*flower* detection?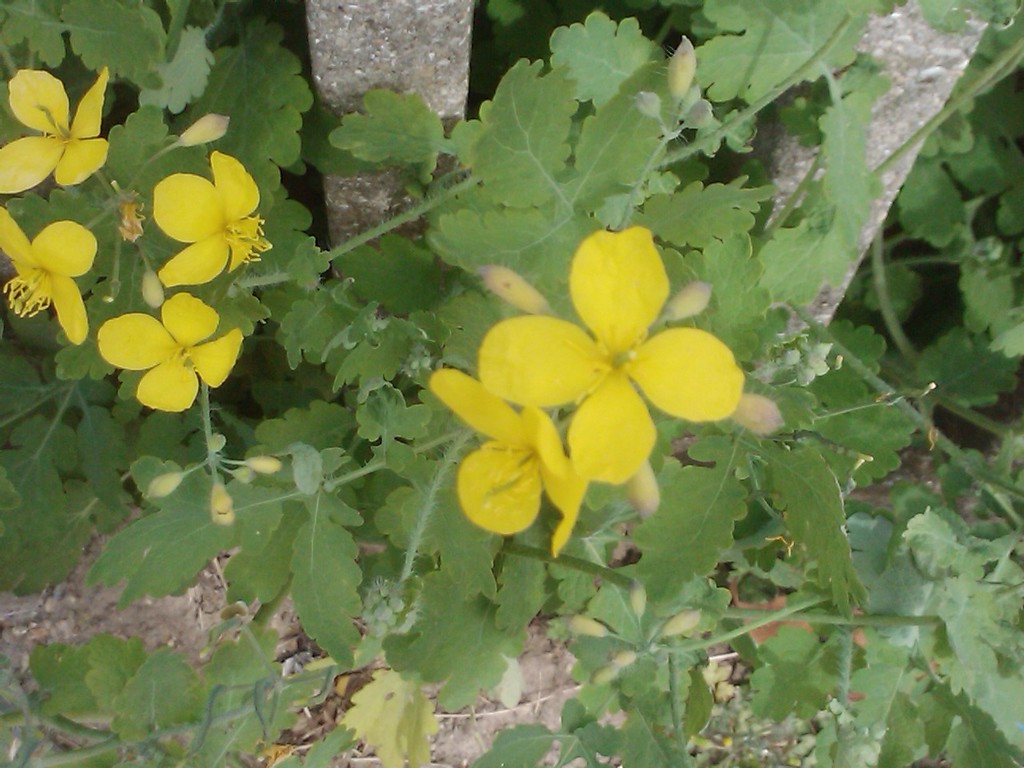
154:152:274:290
